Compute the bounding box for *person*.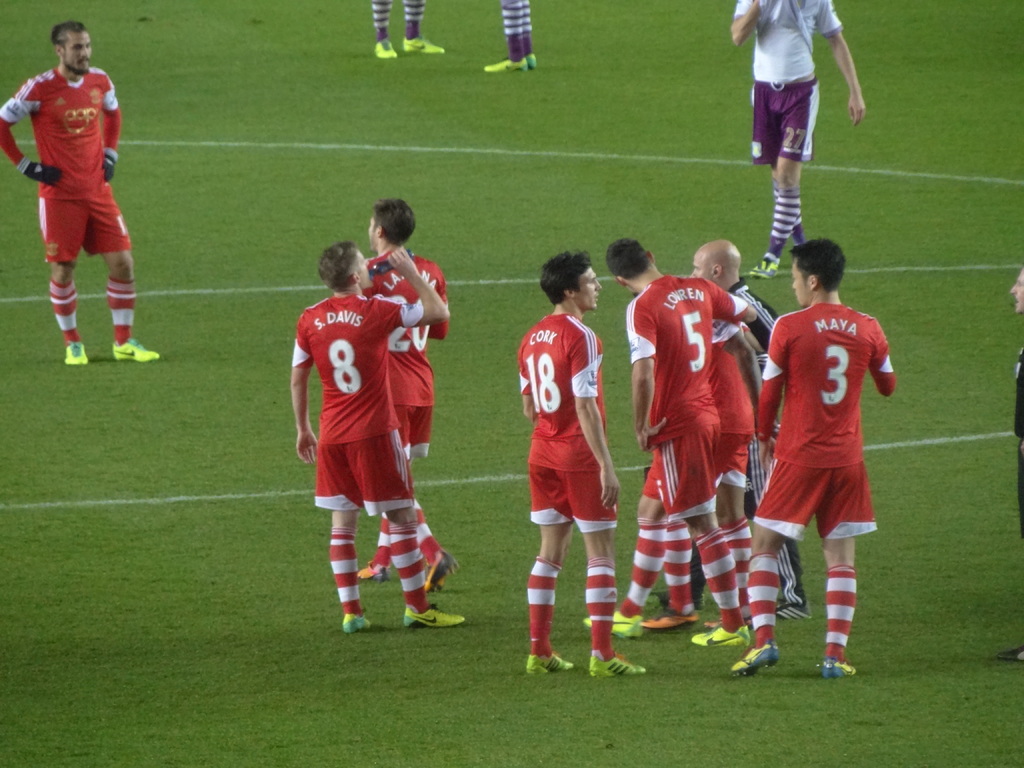
l=360, t=198, r=459, b=593.
